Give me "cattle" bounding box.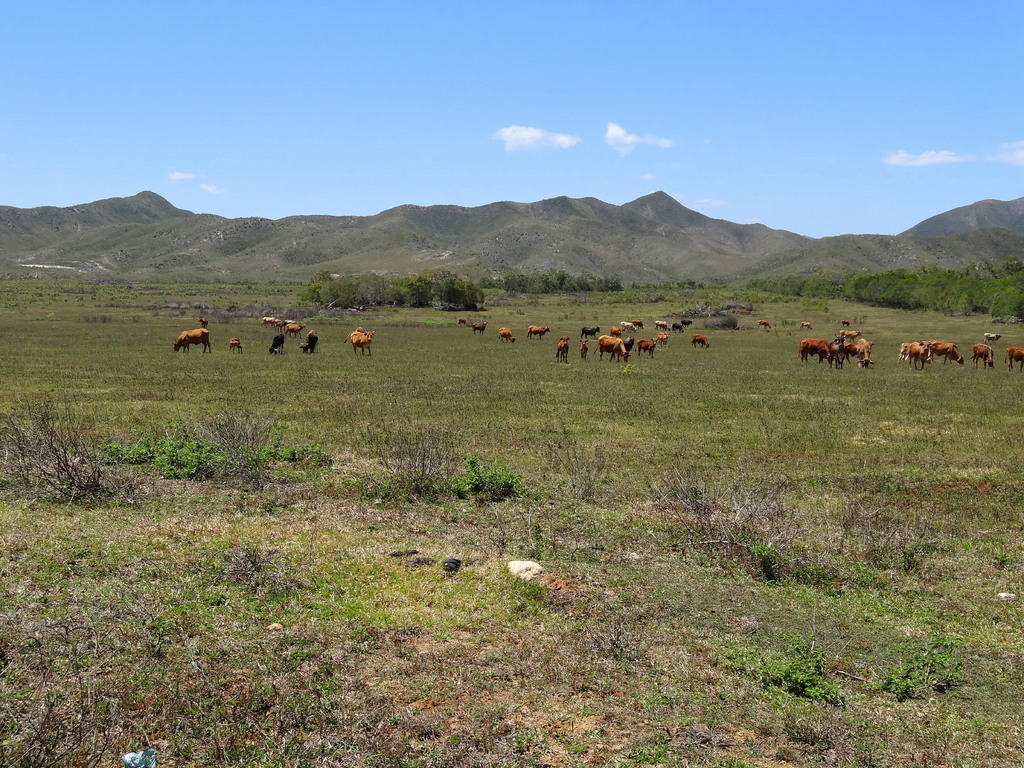
rect(300, 331, 317, 355).
